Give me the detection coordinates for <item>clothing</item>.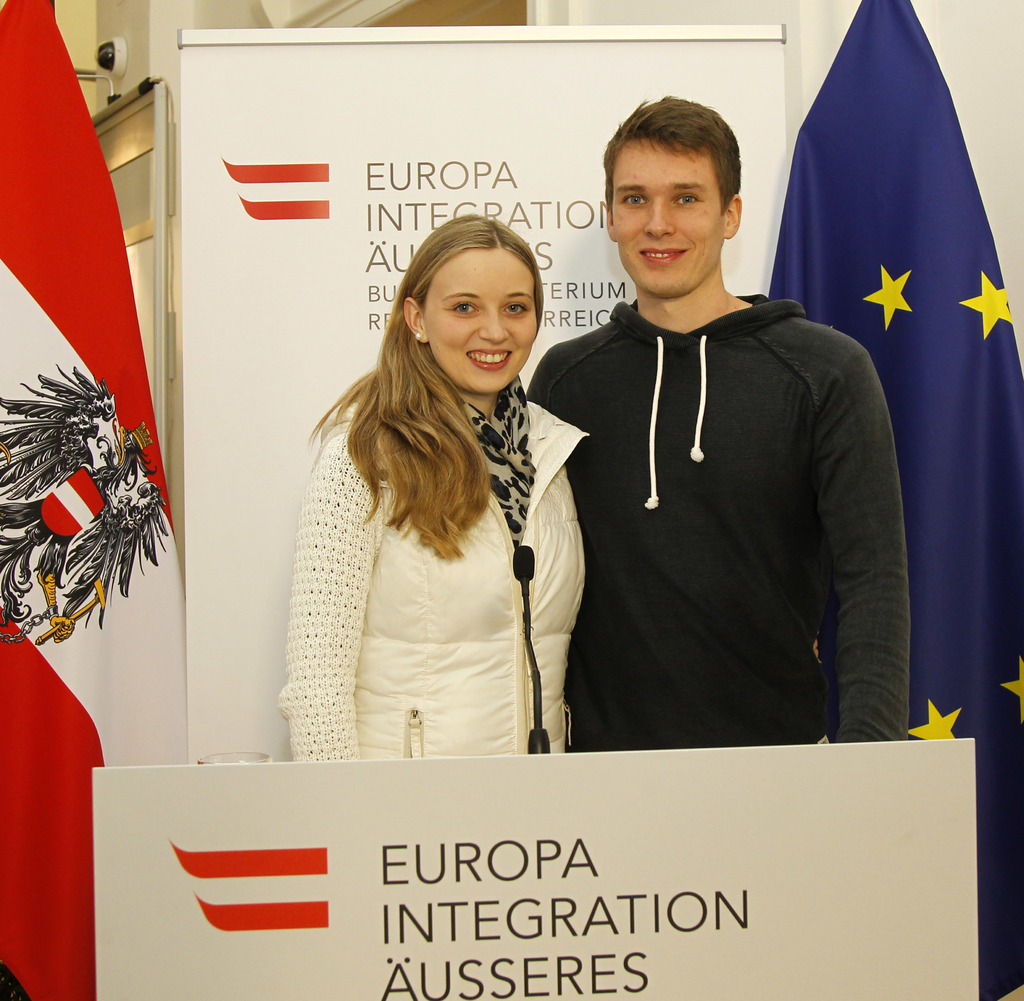
(280,379,569,788).
